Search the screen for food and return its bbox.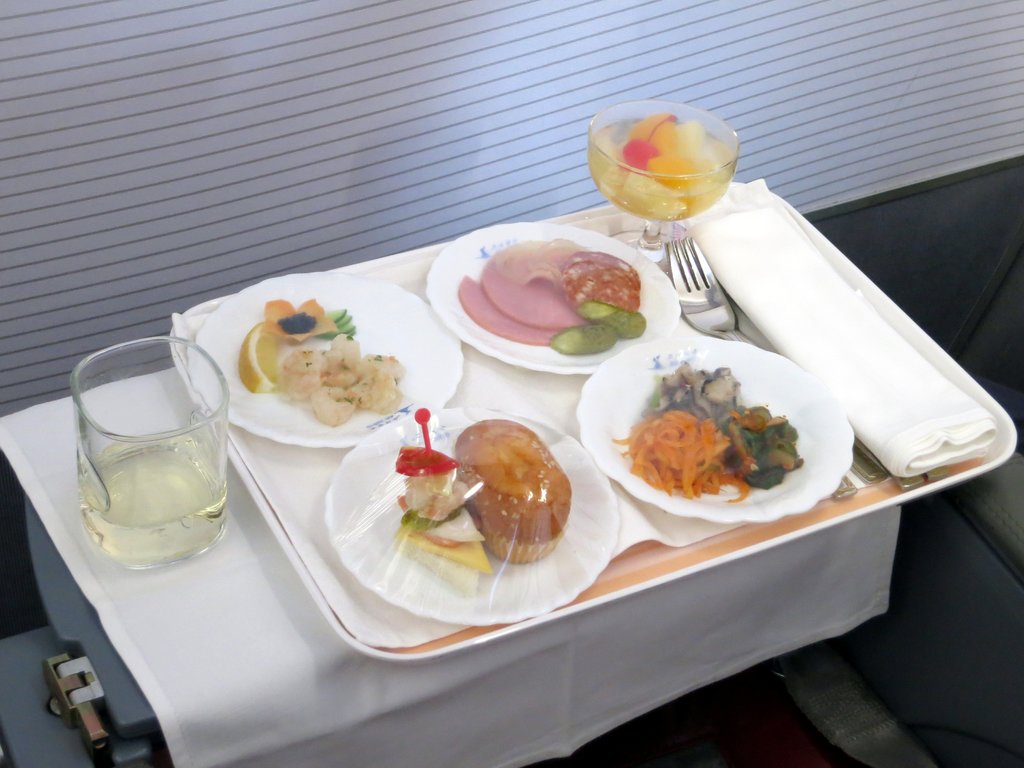
Found: 316, 307, 359, 342.
